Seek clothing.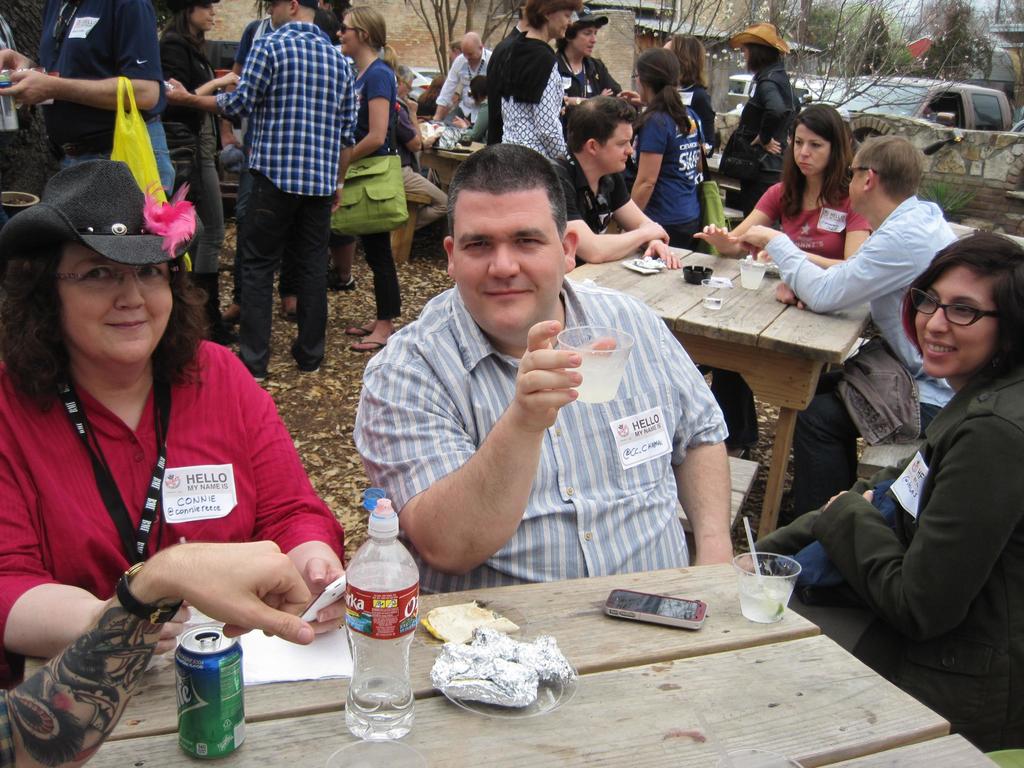
{"x1": 557, "y1": 54, "x2": 626, "y2": 123}.
